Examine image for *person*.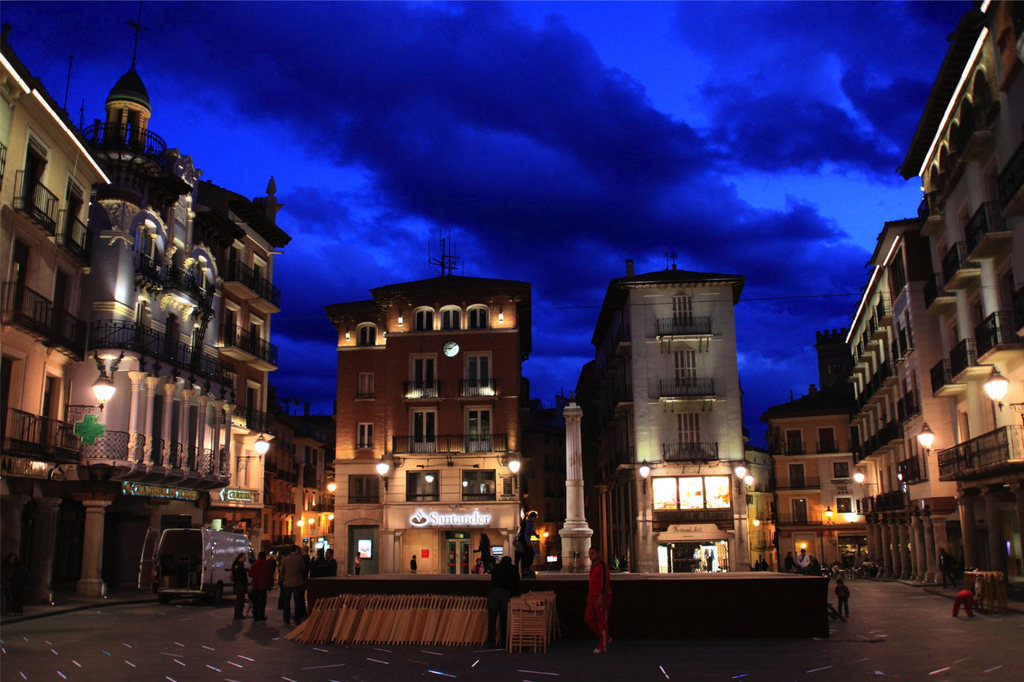
Examination result: box=[247, 548, 276, 623].
